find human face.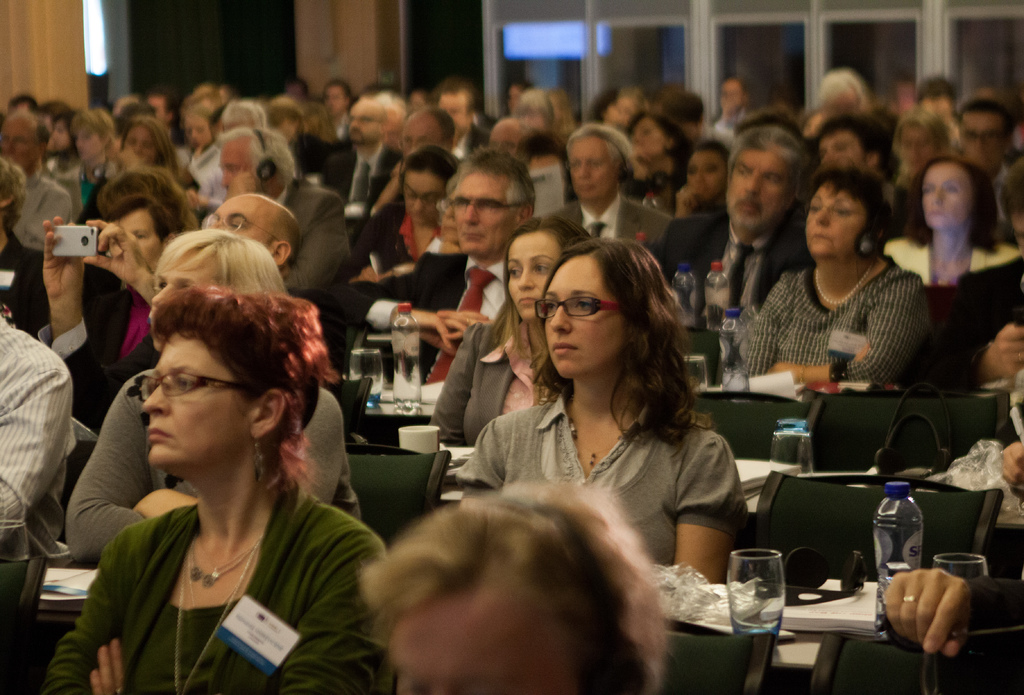
BBox(454, 172, 515, 254).
